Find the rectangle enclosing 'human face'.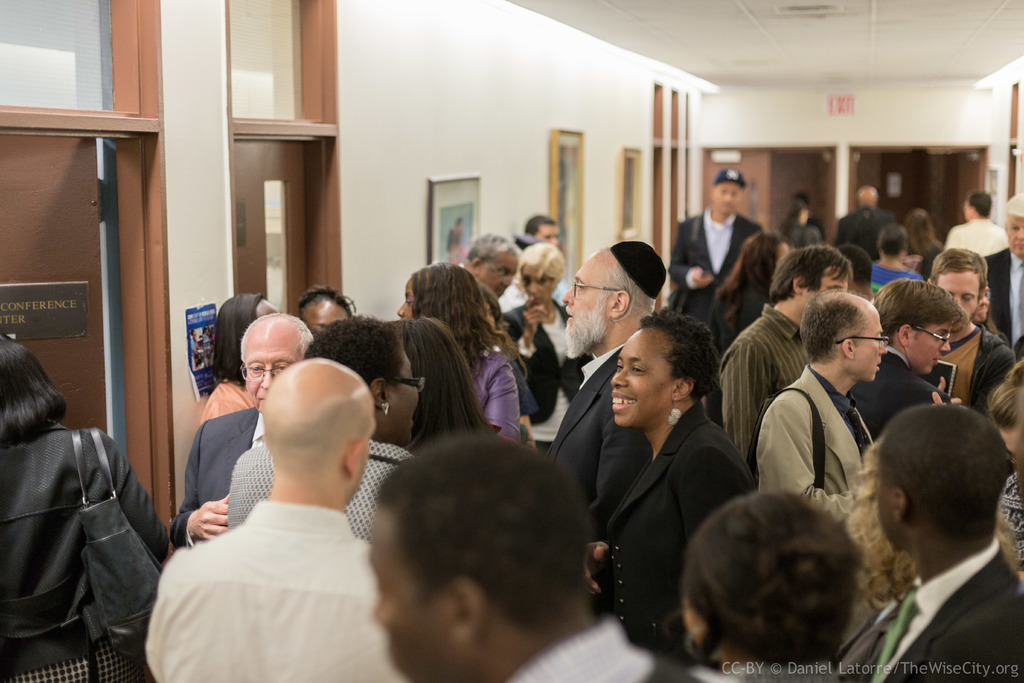
select_region(803, 268, 850, 313).
